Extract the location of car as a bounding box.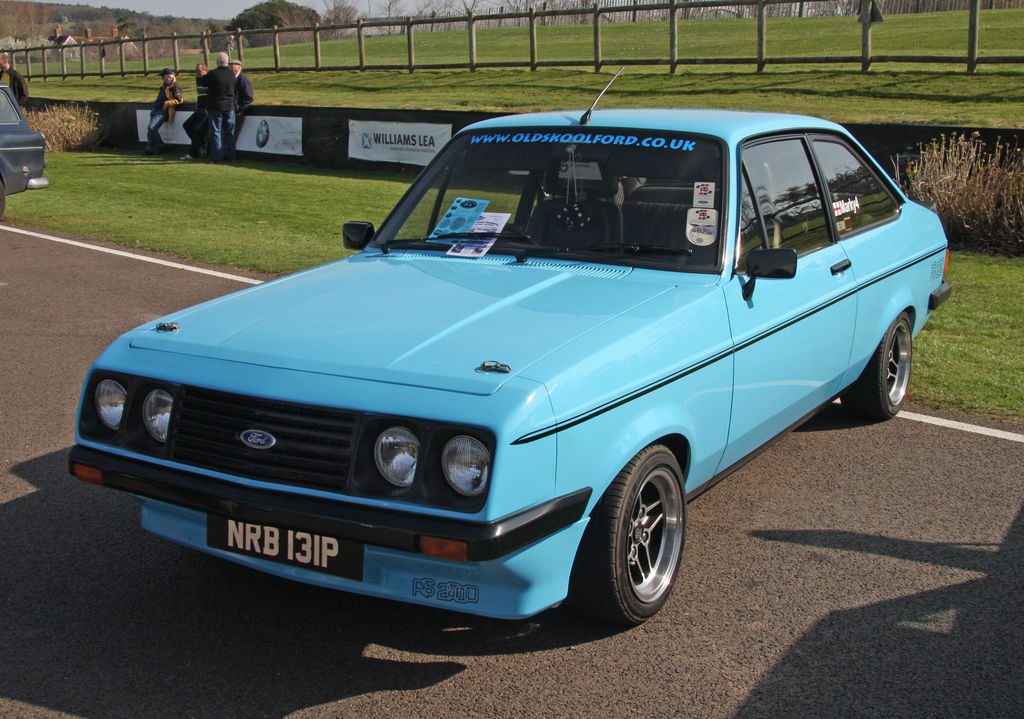
(62,104,963,640).
